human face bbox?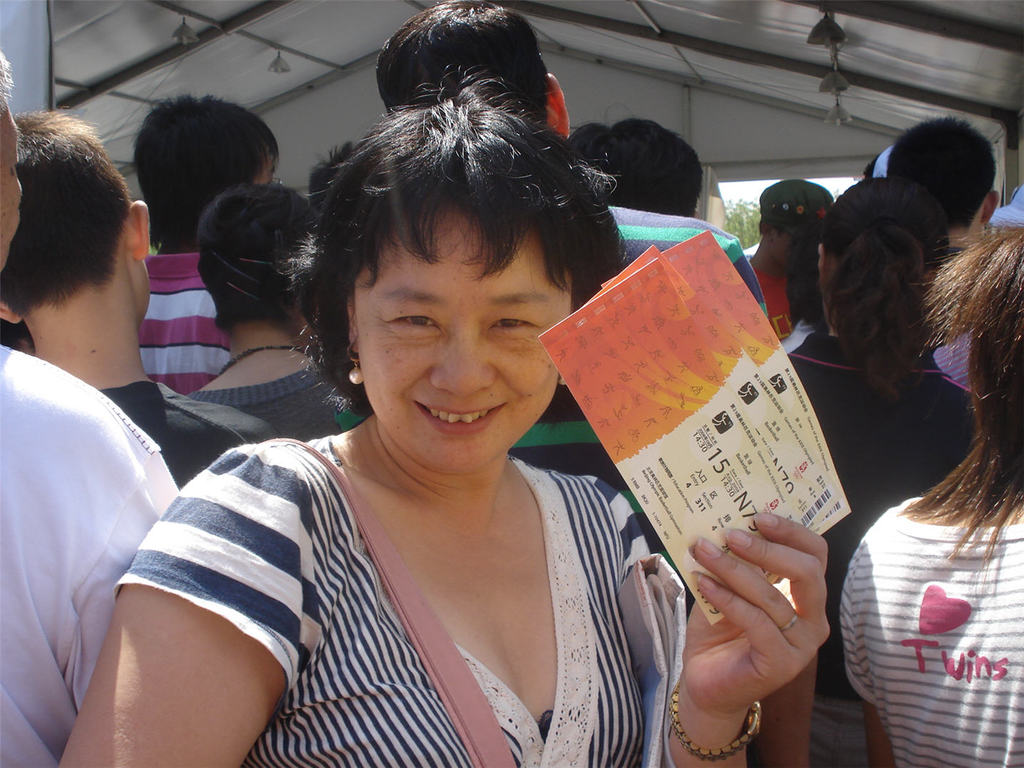
BBox(767, 225, 798, 270)
